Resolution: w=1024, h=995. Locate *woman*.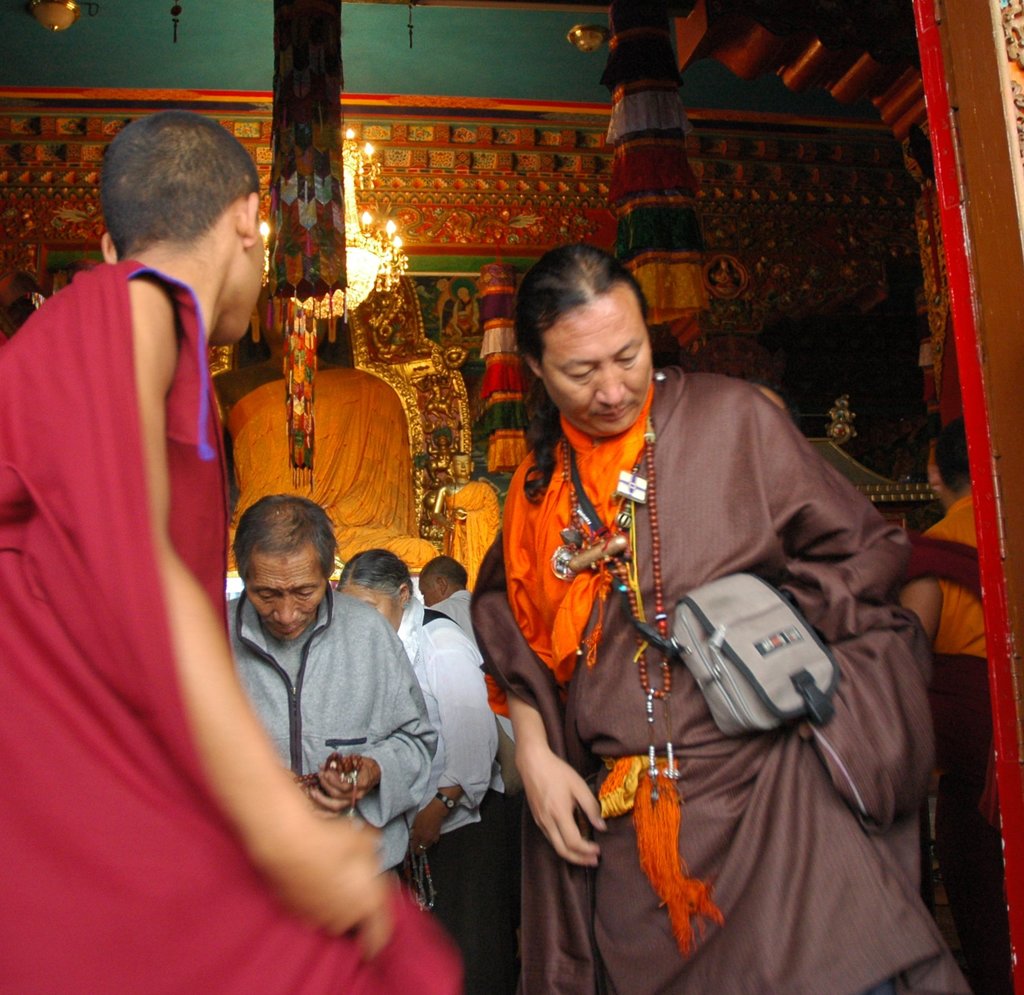
<region>333, 548, 515, 994</region>.
